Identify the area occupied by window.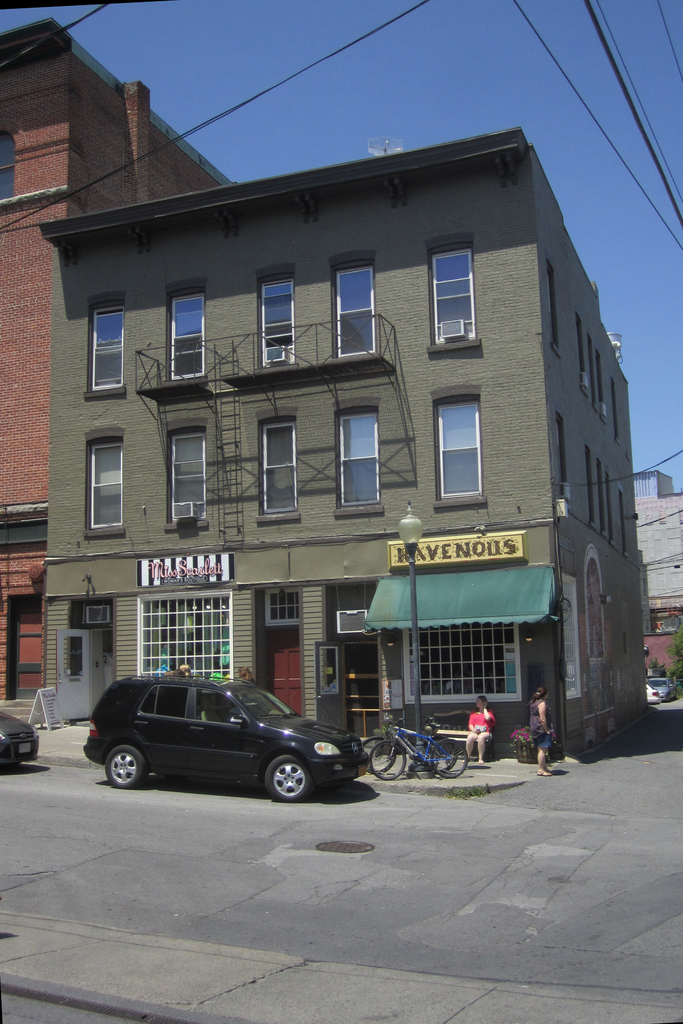
Area: (338,409,384,512).
